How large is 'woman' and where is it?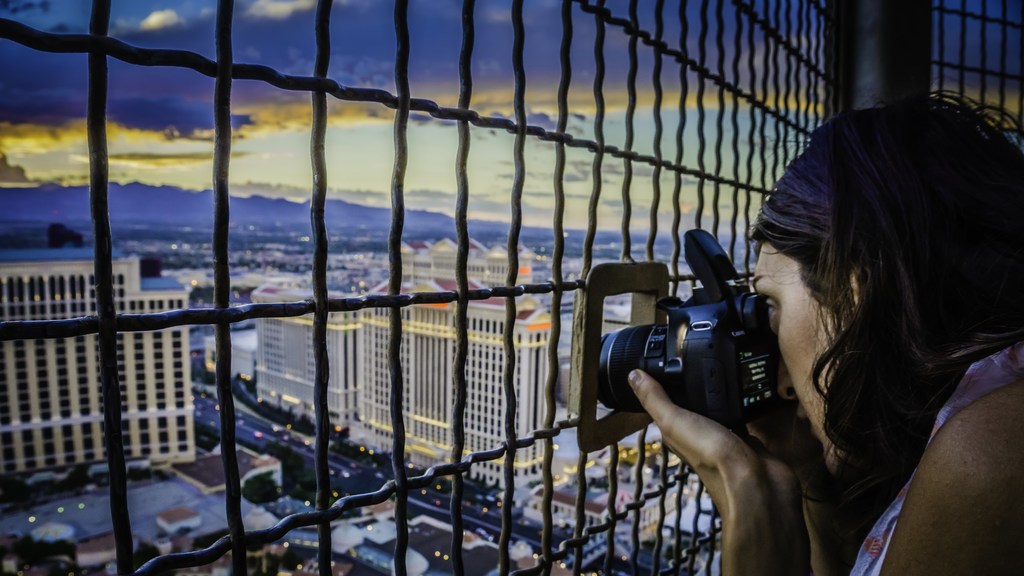
Bounding box: <box>630,90,1023,575</box>.
